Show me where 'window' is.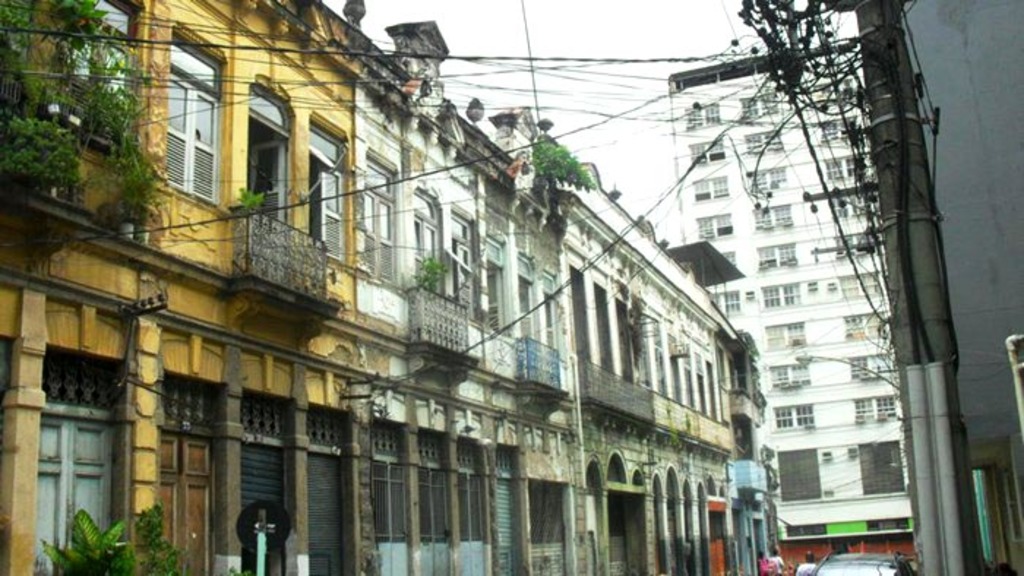
'window' is at pyautogui.locateOnScreen(750, 202, 794, 231).
